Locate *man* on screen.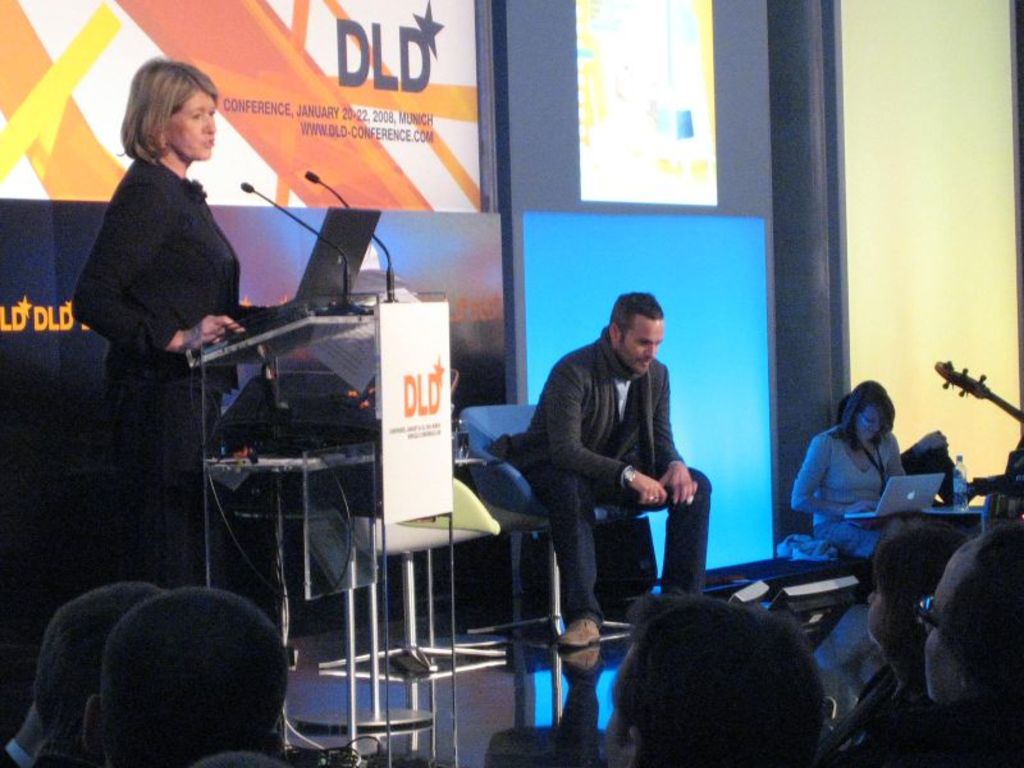
On screen at <bbox>0, 579, 169, 767</bbox>.
